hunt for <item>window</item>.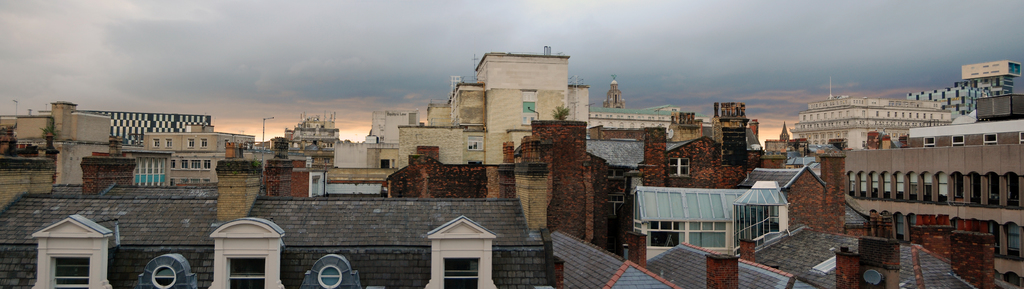
Hunted down at [x1=1021, y1=132, x2=1023, y2=144].
